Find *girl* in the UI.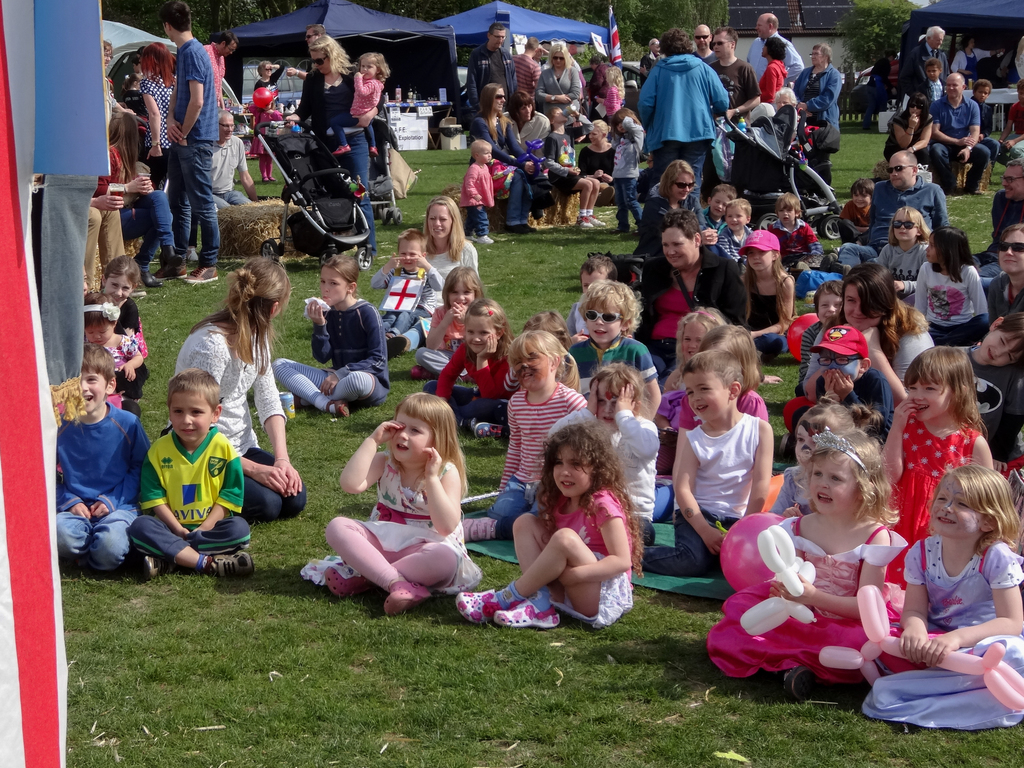
UI element at 598 67 627 120.
